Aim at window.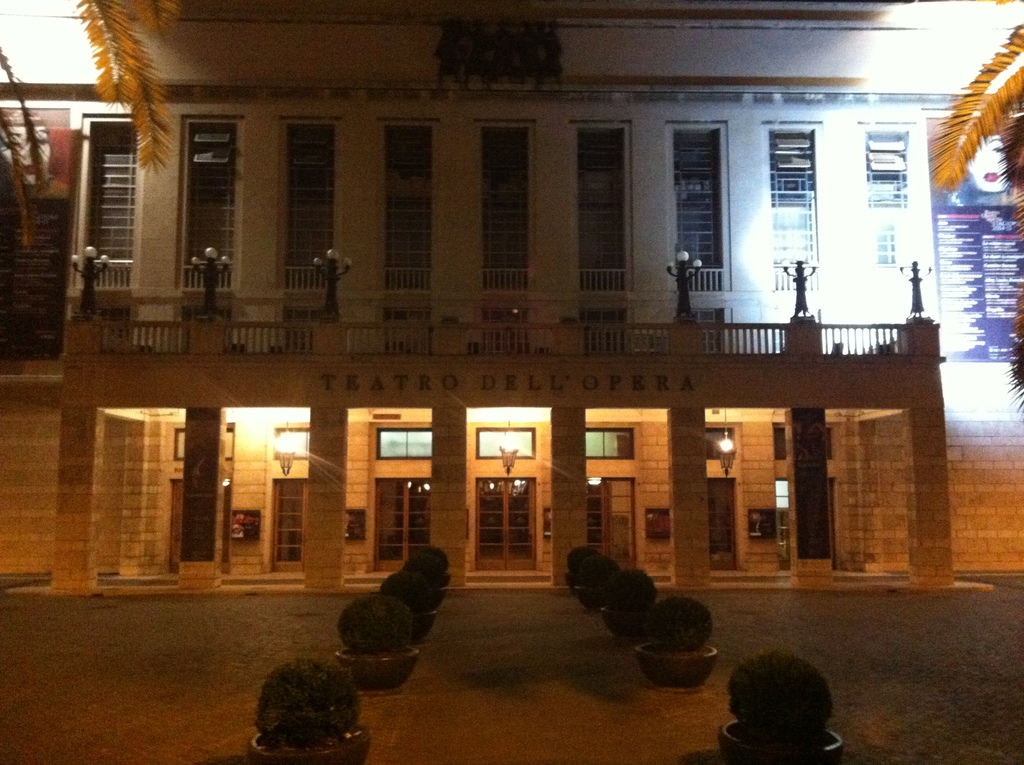
Aimed at x1=284, y1=118, x2=336, y2=264.
